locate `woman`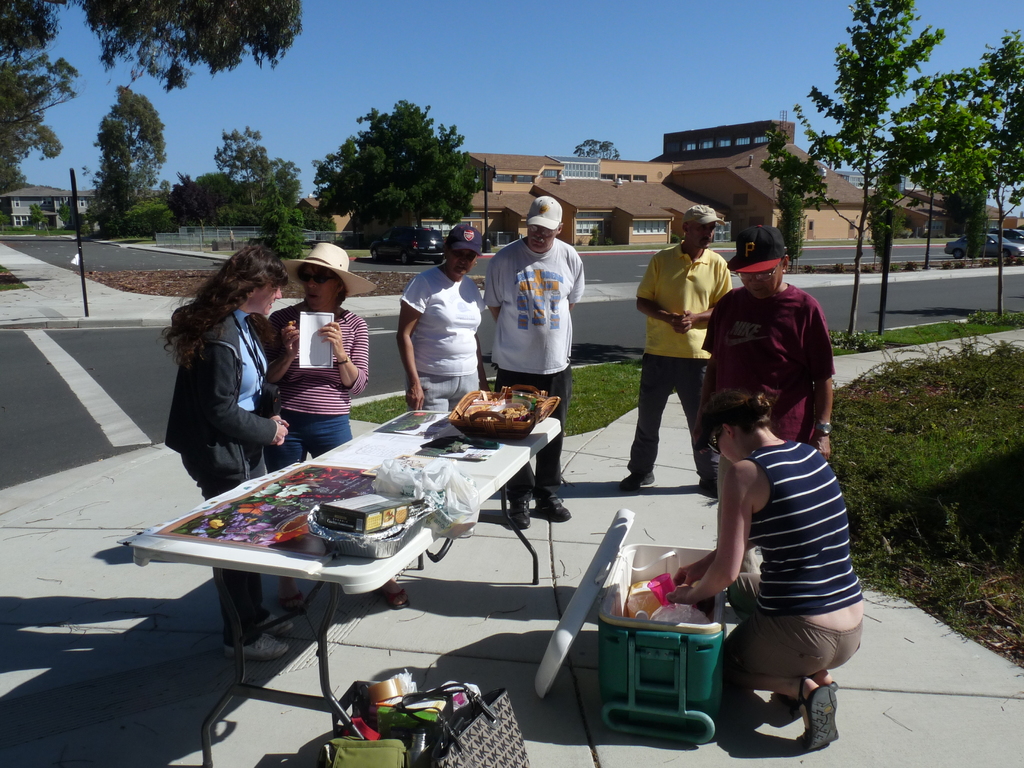
396,221,488,420
